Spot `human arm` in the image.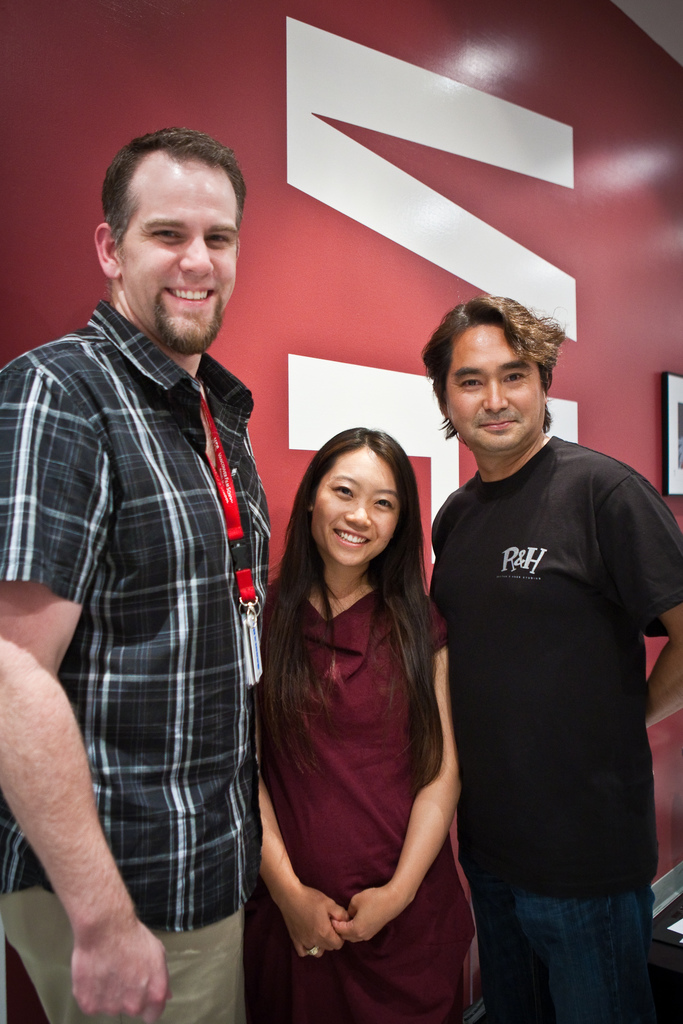
`human arm` found at BBox(258, 779, 353, 961).
